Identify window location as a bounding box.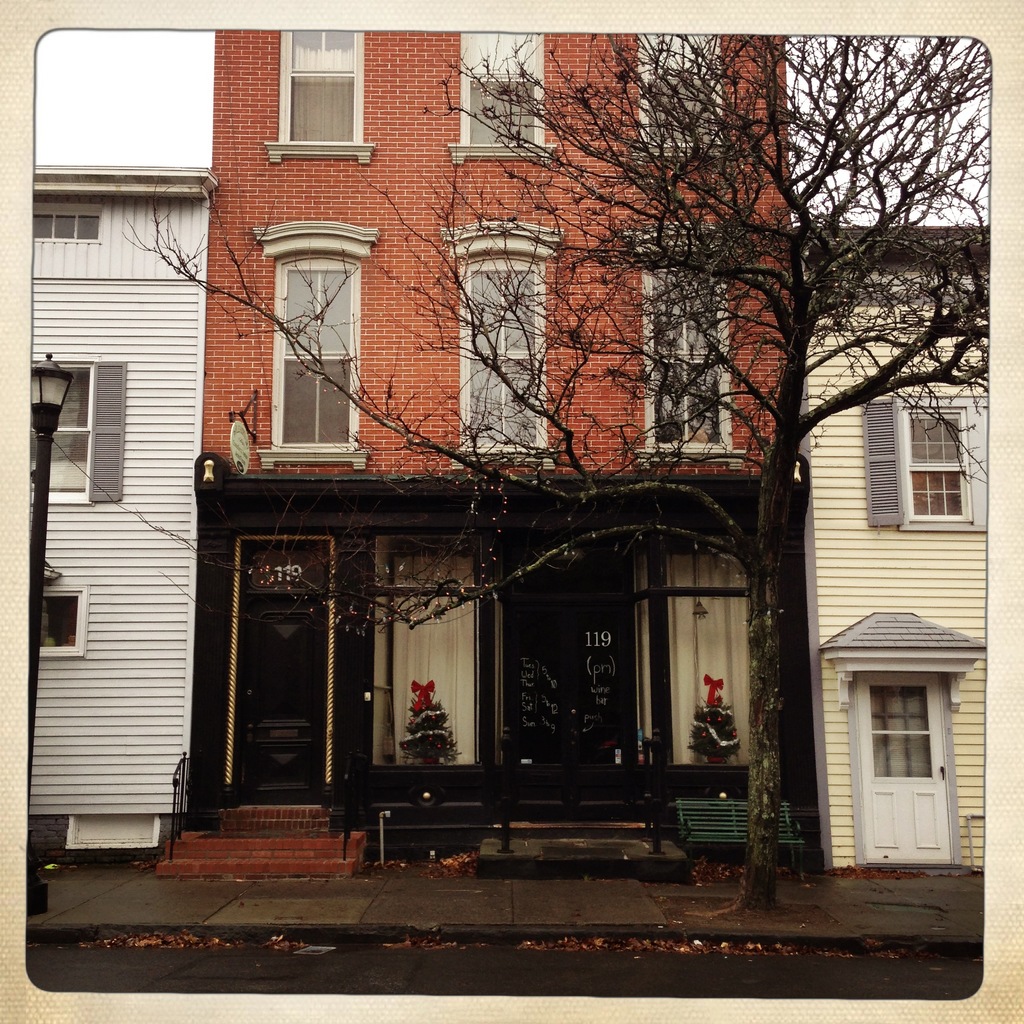
<box>462,259,547,452</box>.
